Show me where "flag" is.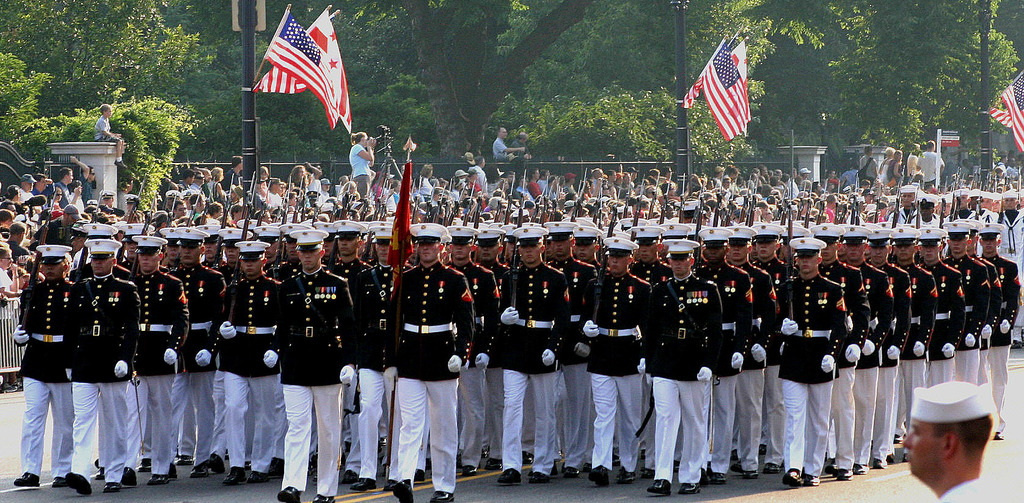
"flag" is at x1=685 y1=51 x2=756 y2=144.
